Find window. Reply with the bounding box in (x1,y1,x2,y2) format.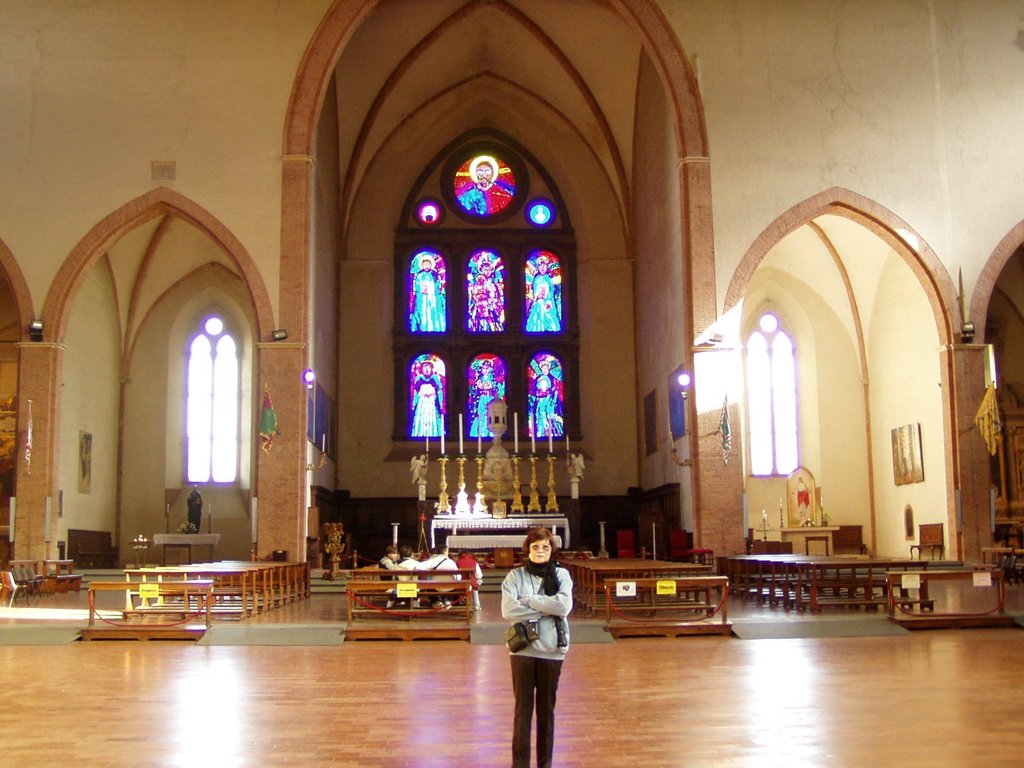
(224,328,253,478).
